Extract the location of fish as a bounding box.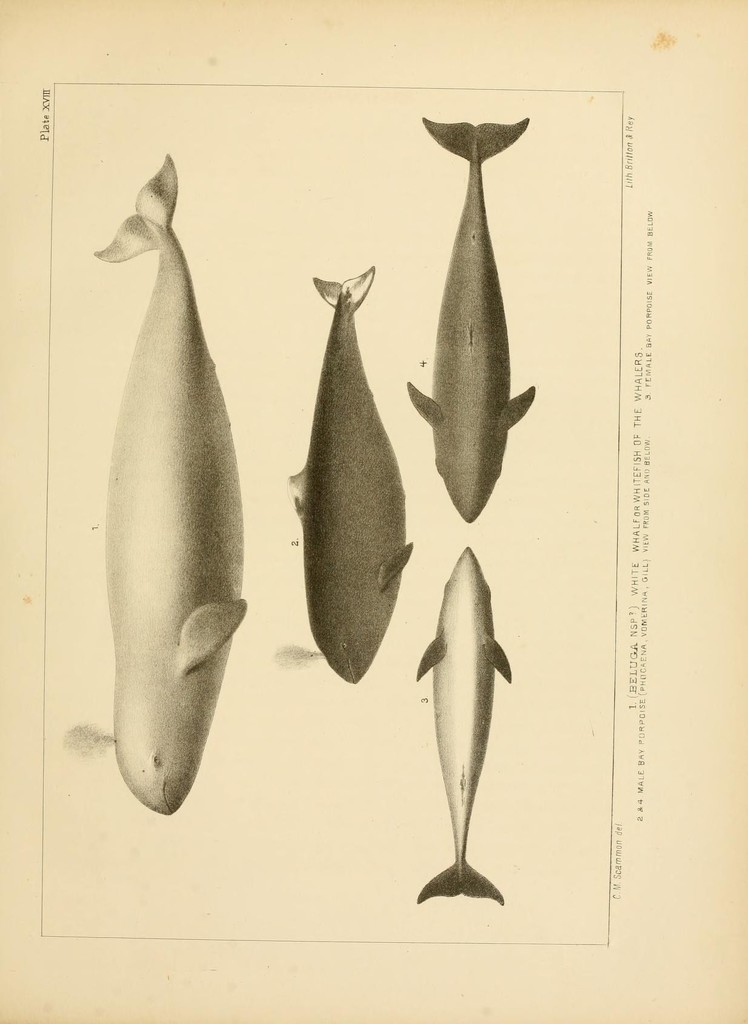
x1=60, y1=153, x2=249, y2=816.
